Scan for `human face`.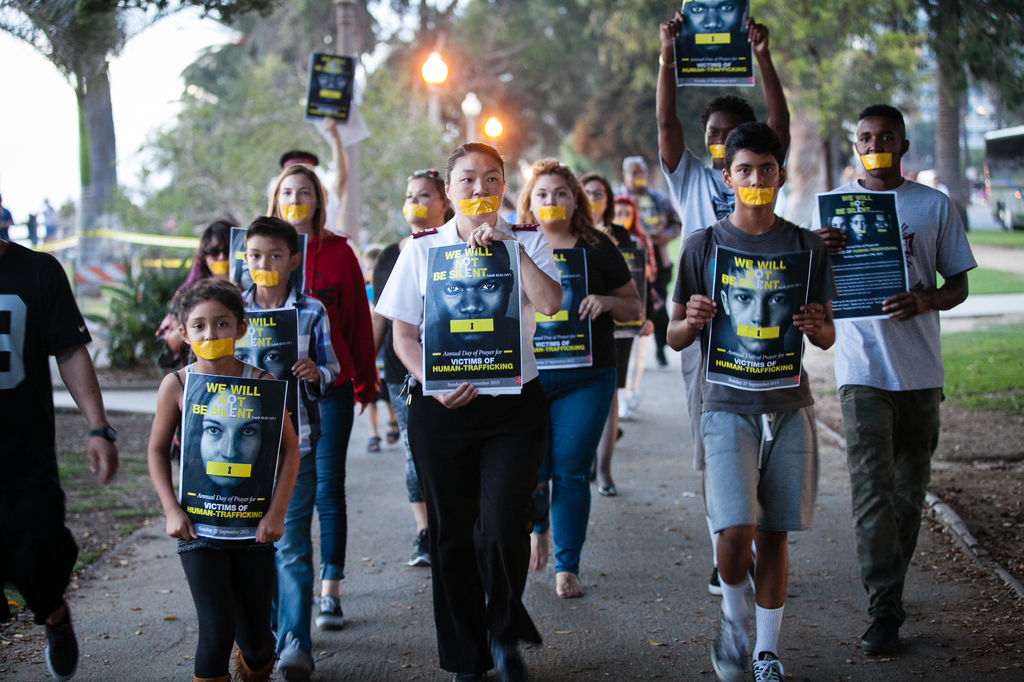
Scan result: 732:270:793:351.
